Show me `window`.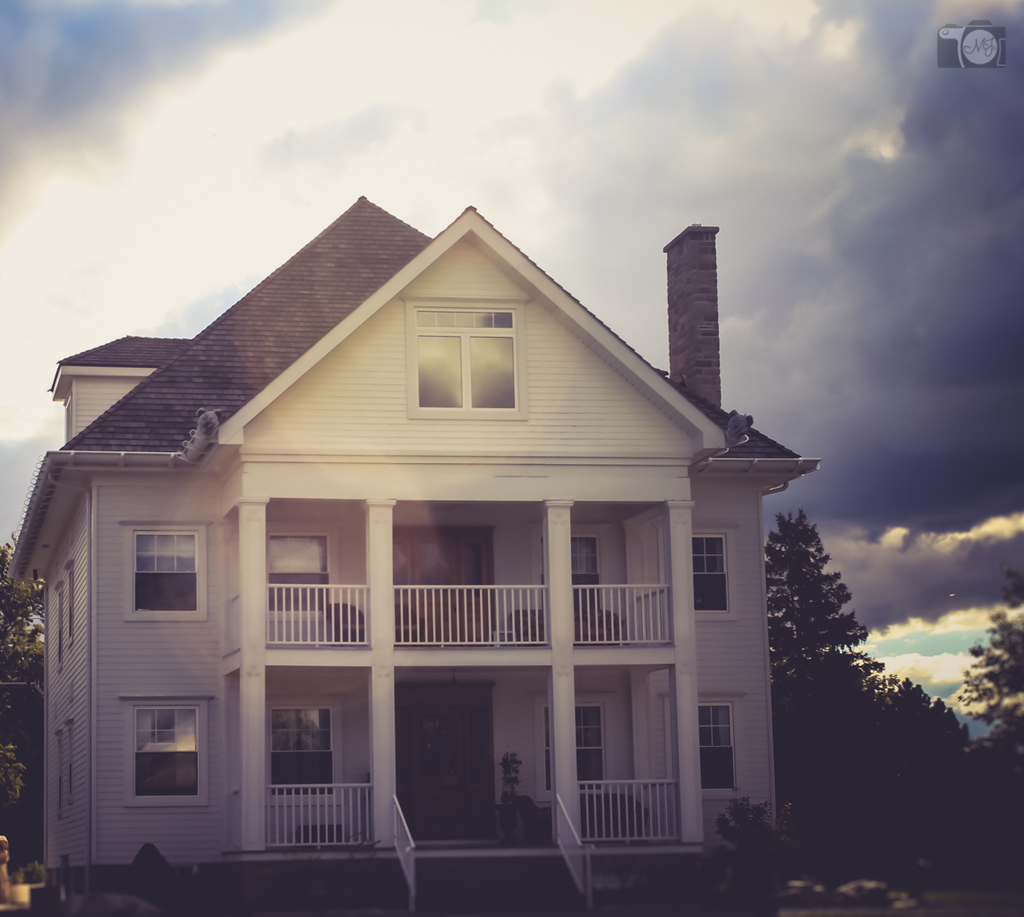
`window` is here: pyautogui.locateOnScreen(264, 518, 336, 646).
